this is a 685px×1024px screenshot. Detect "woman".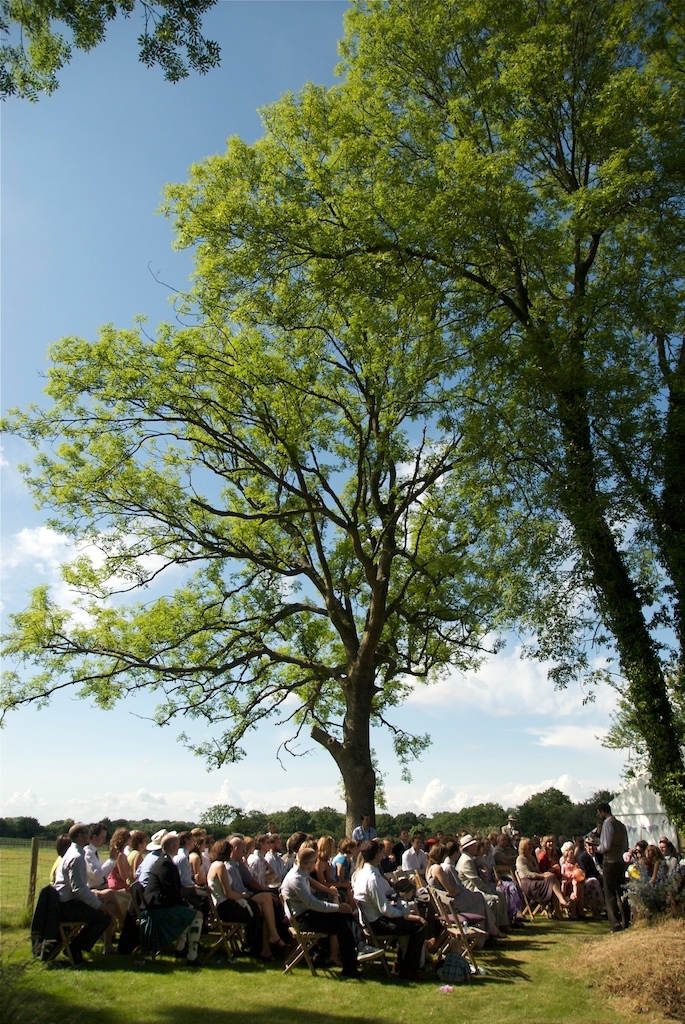
<box>514,837,572,922</box>.
